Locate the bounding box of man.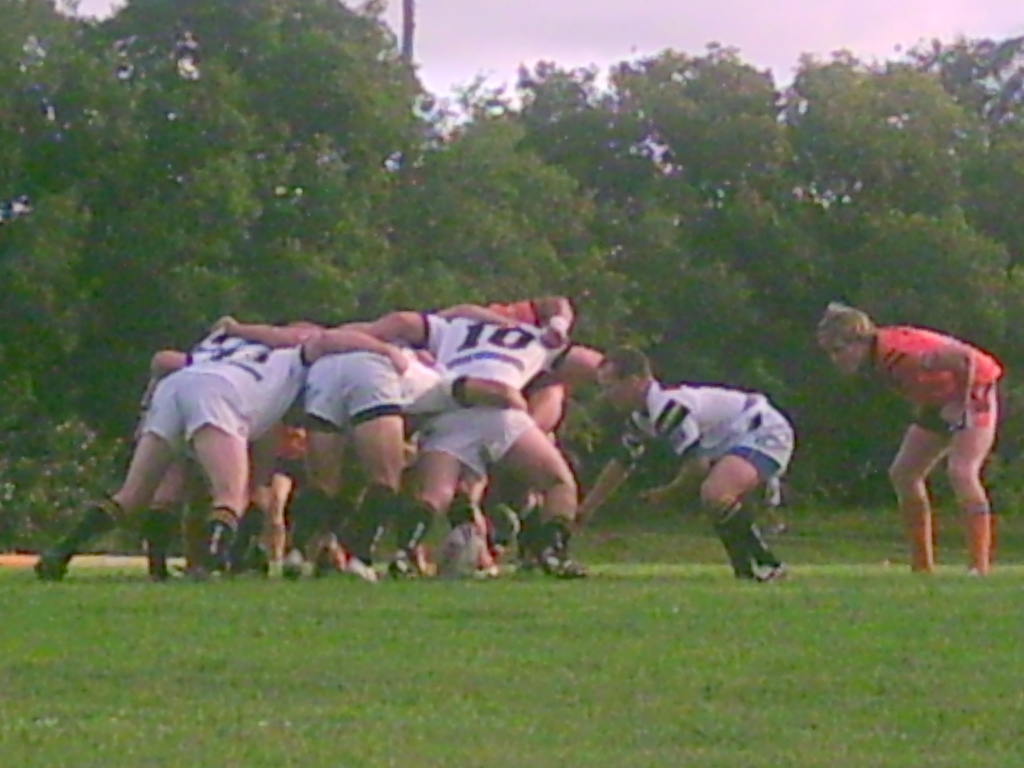
Bounding box: 574/349/815/582.
